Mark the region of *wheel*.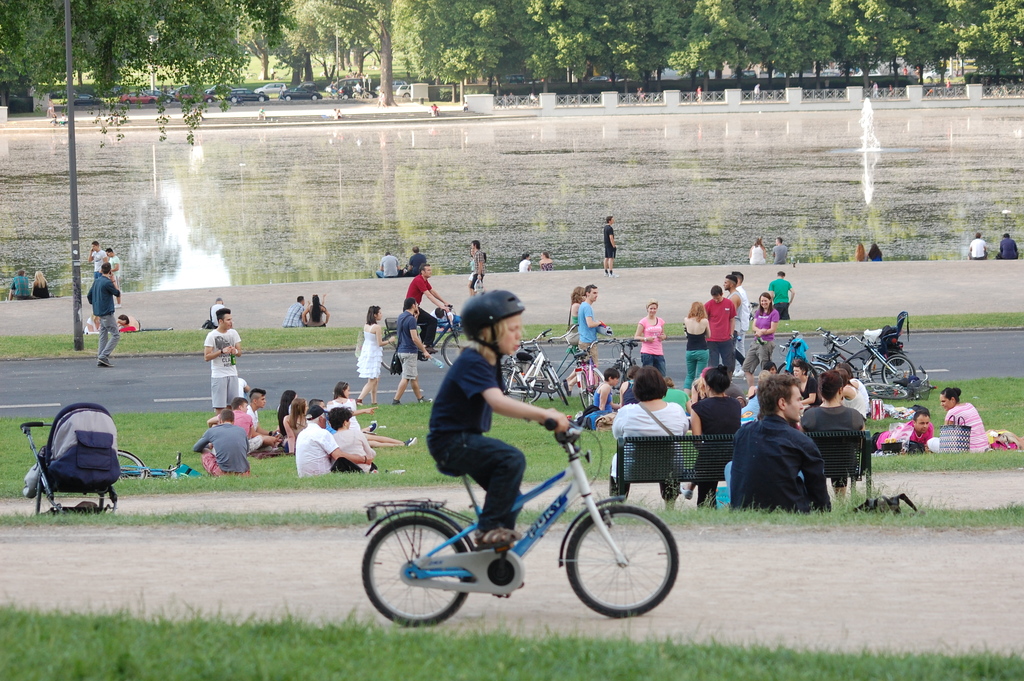
Region: Rect(559, 509, 675, 624).
